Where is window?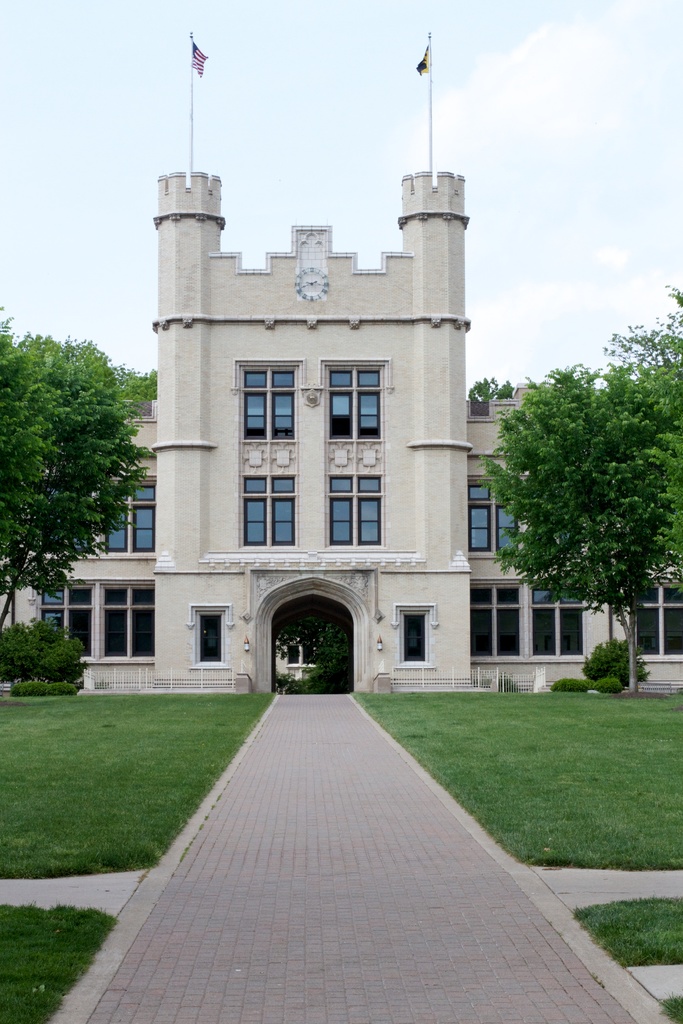
Rect(244, 473, 297, 547).
